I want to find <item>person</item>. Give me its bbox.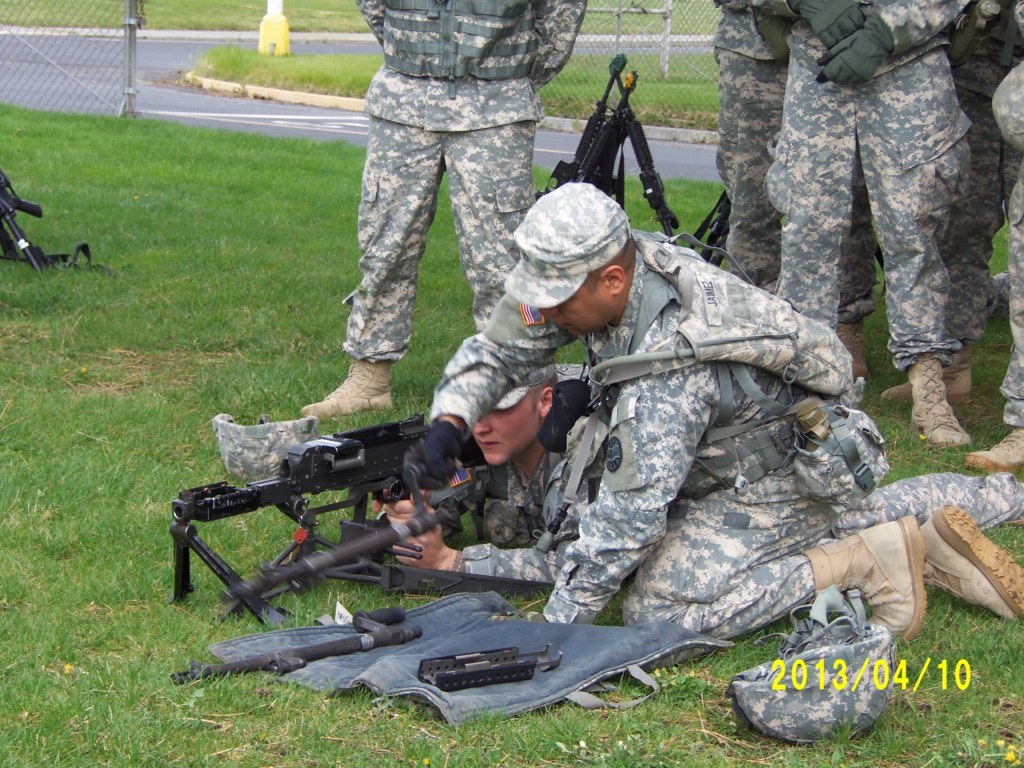
879 0 1023 401.
